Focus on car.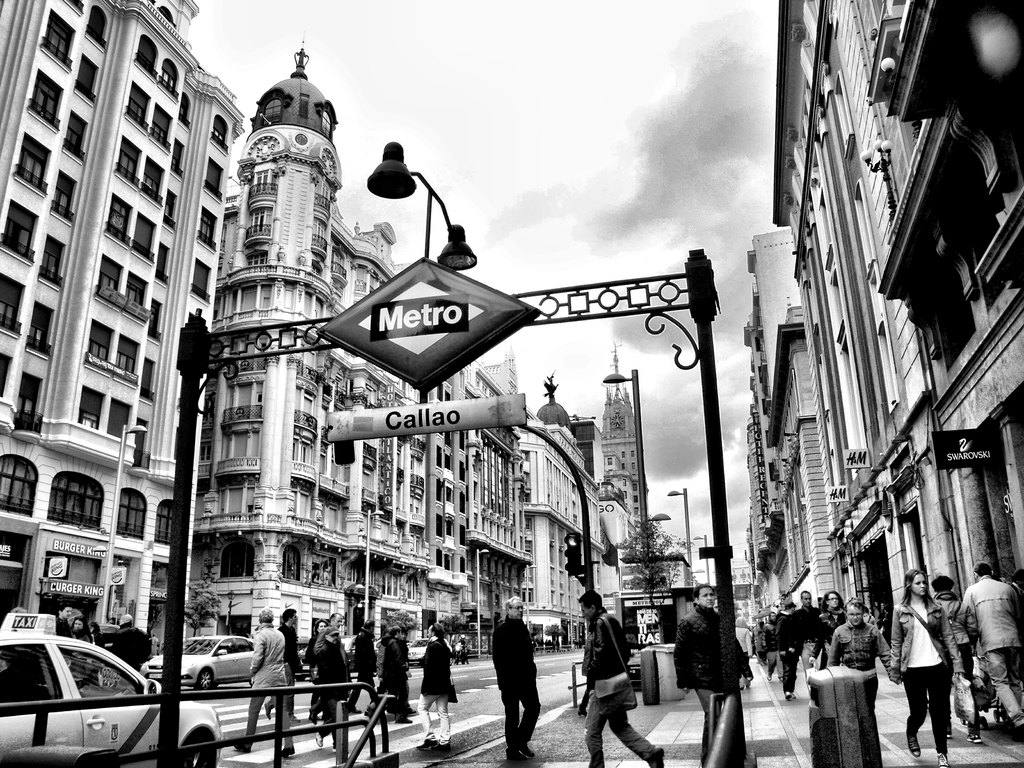
Focused at left=412, top=636, right=428, bottom=665.
